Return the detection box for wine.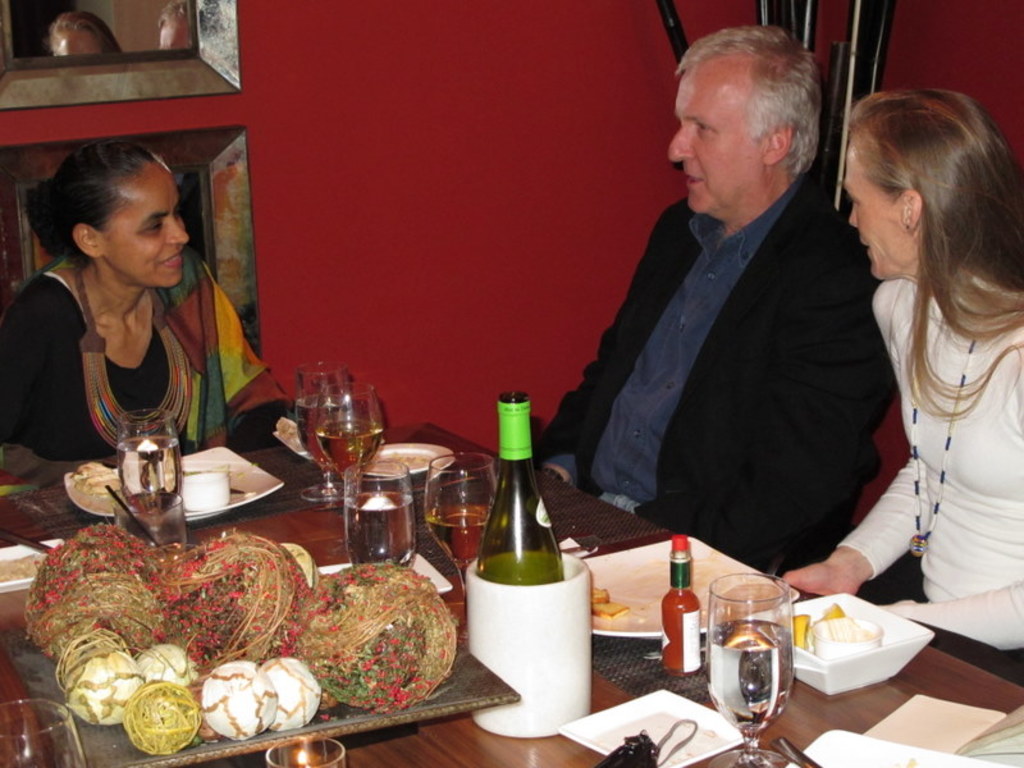
rect(426, 504, 492, 566).
